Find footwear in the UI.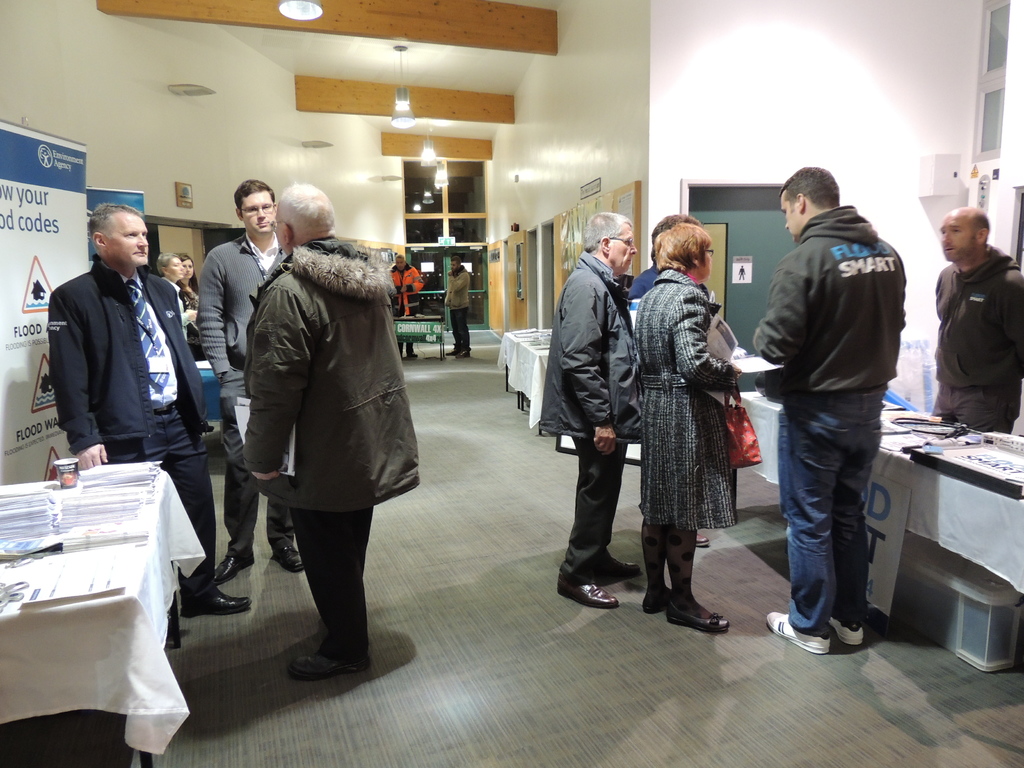
UI element at {"left": 646, "top": 584, "right": 671, "bottom": 615}.
